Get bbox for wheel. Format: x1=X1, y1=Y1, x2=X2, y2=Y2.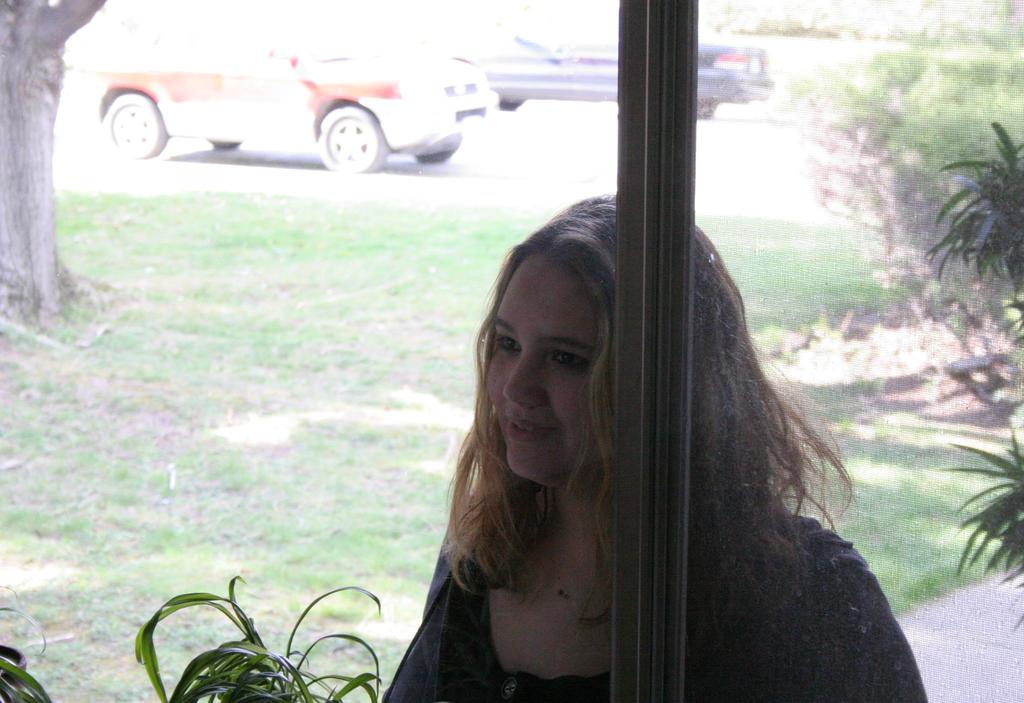
x1=318, y1=107, x2=386, y2=172.
